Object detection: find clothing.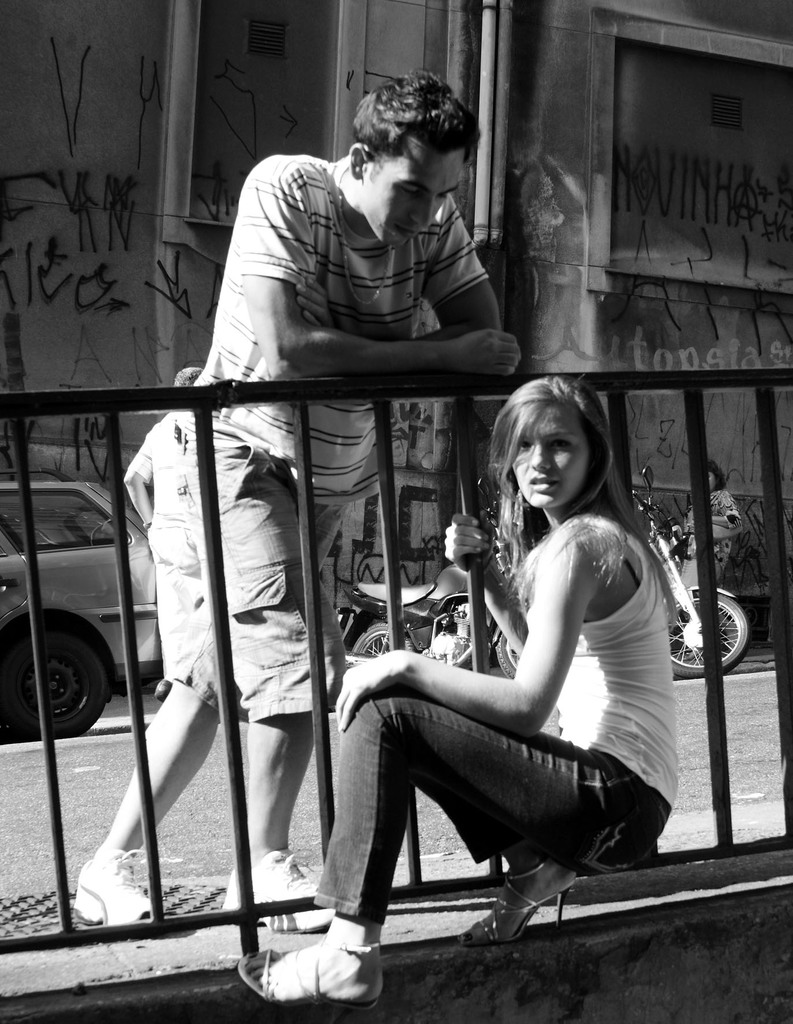
[363, 440, 689, 916].
